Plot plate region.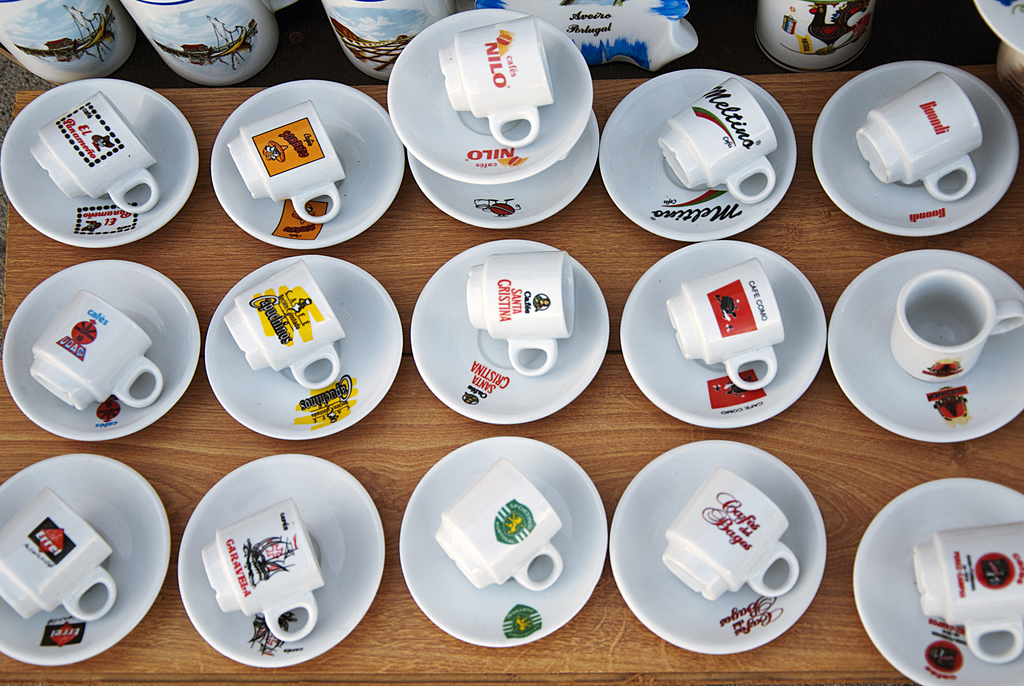
Plotted at crop(204, 256, 403, 440).
